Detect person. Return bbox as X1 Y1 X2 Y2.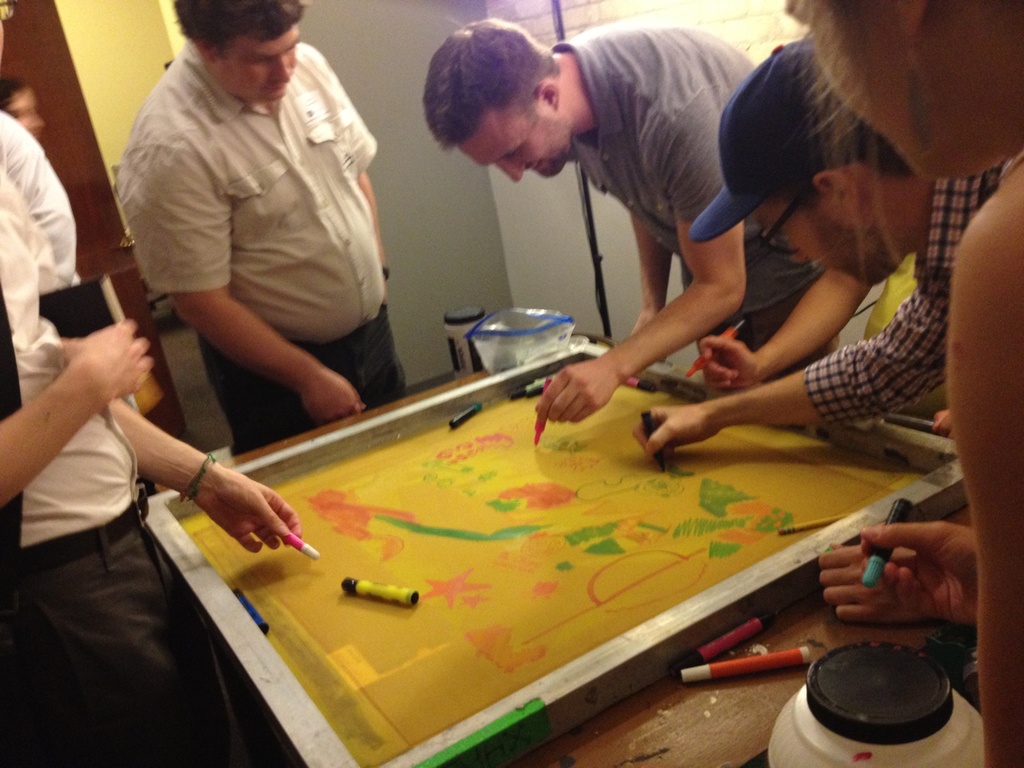
0 0 306 767.
